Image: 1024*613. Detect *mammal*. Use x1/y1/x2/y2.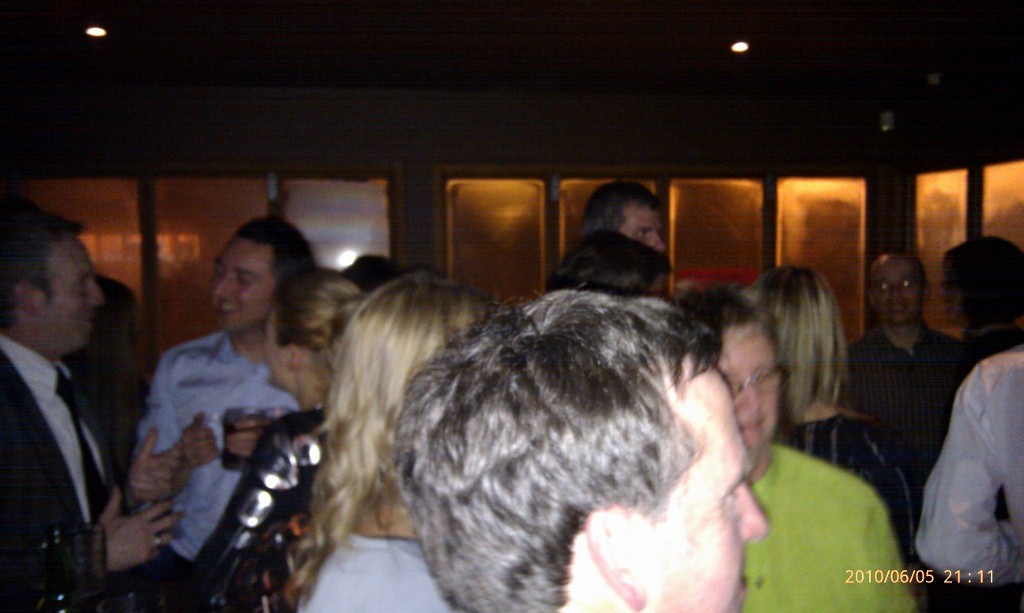
668/274/917/611.
